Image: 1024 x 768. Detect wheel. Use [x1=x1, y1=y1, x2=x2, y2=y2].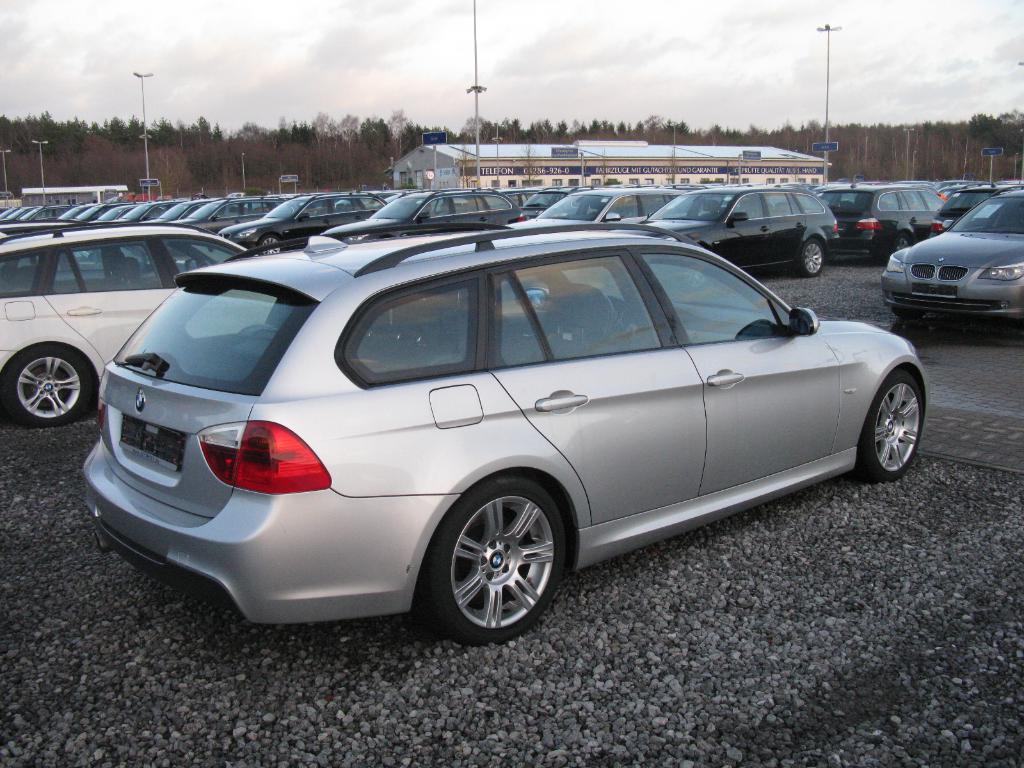
[x1=892, y1=307, x2=929, y2=317].
